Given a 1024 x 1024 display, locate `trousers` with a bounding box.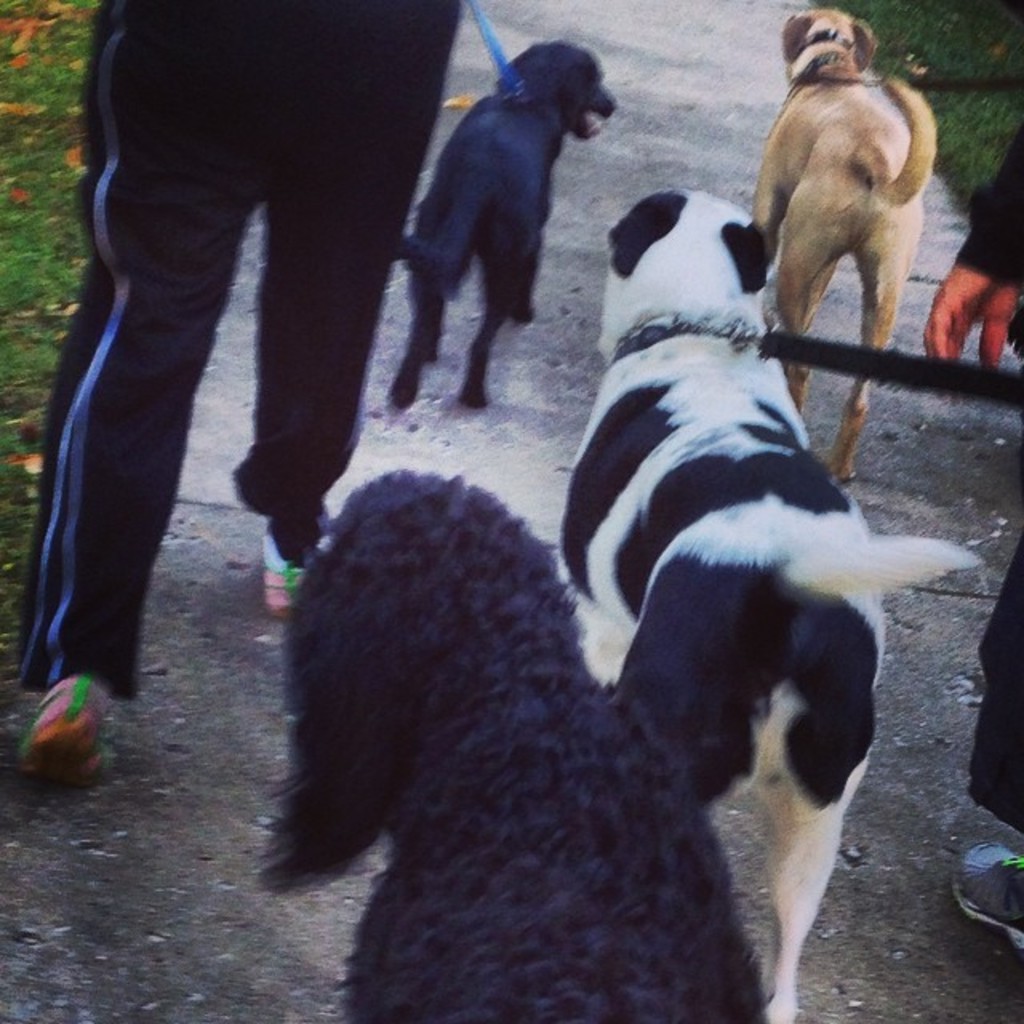
Located: <bbox>43, 32, 390, 715</bbox>.
